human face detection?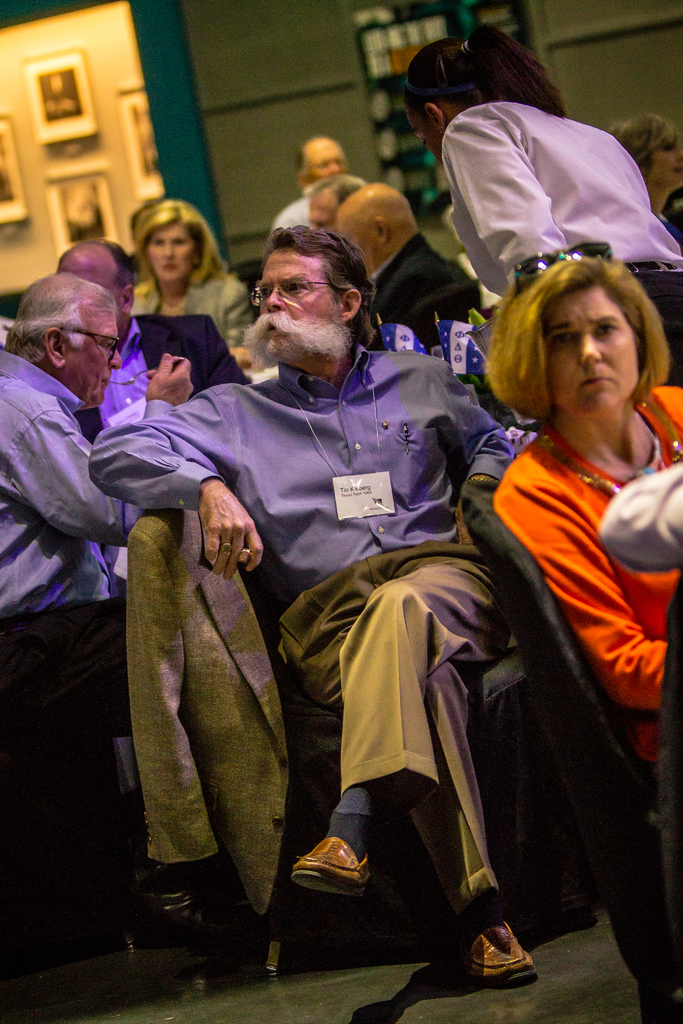
<box>542,293,638,417</box>
